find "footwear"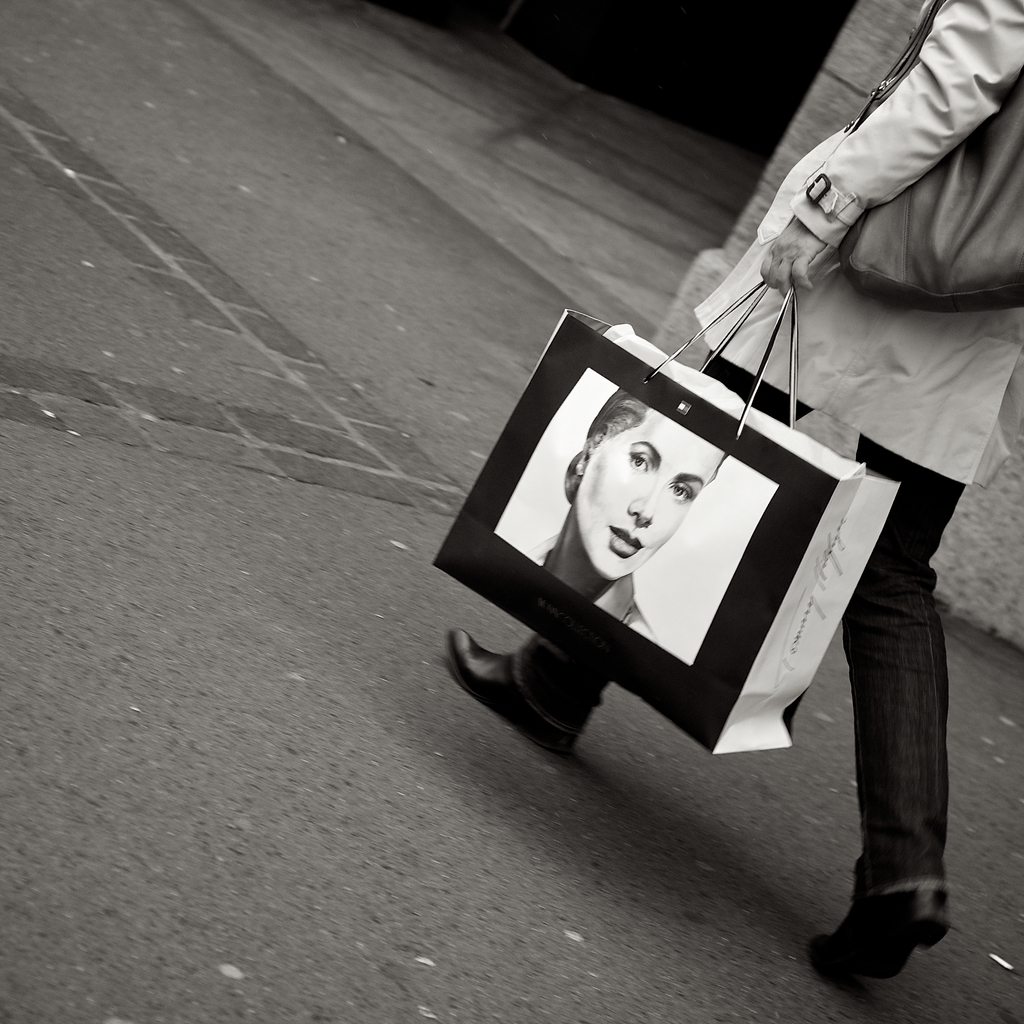
box(445, 639, 574, 749)
